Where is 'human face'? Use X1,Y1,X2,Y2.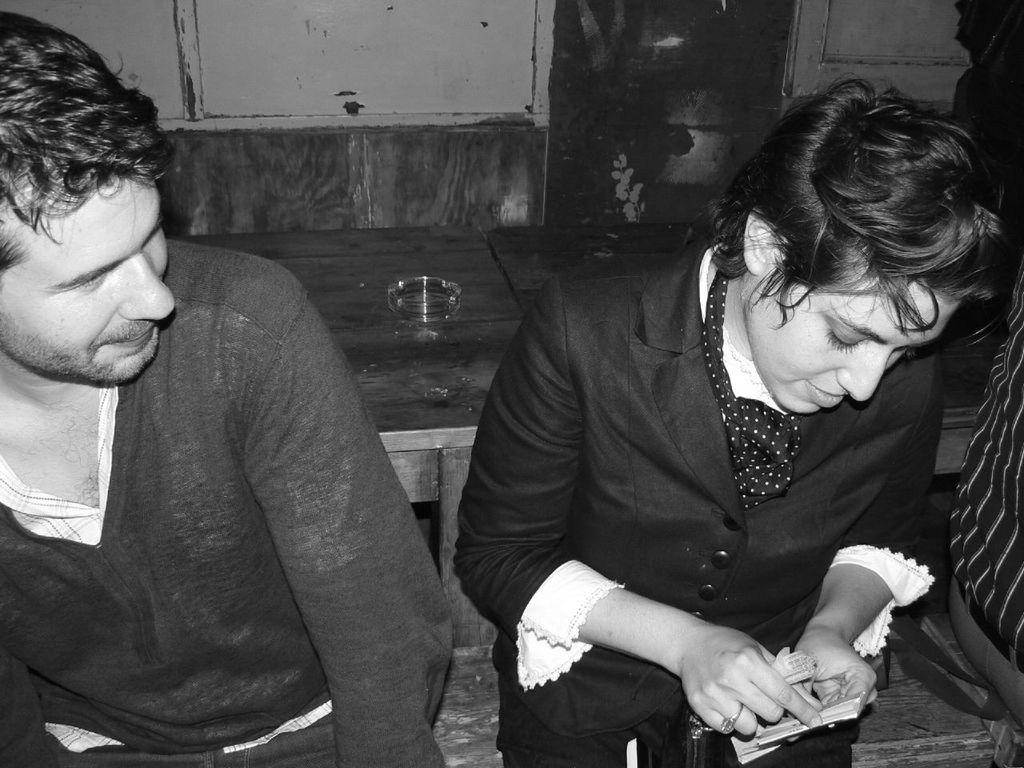
0,182,178,379.
